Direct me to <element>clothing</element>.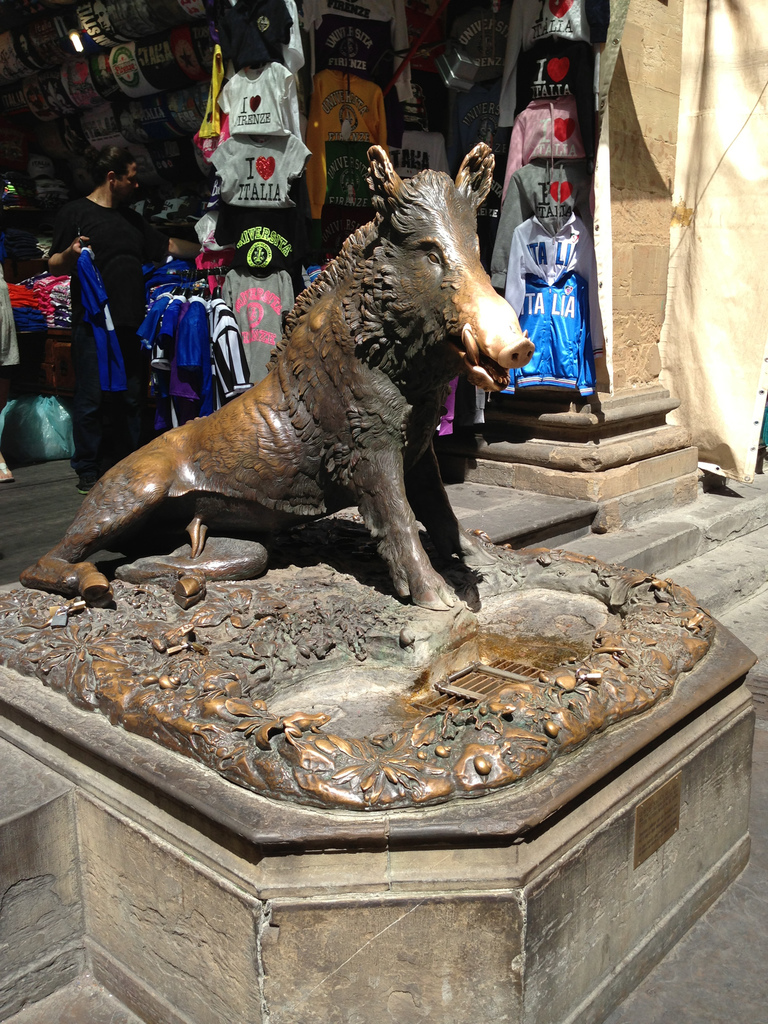
Direction: pyautogui.locateOnScreen(209, 0, 294, 63).
